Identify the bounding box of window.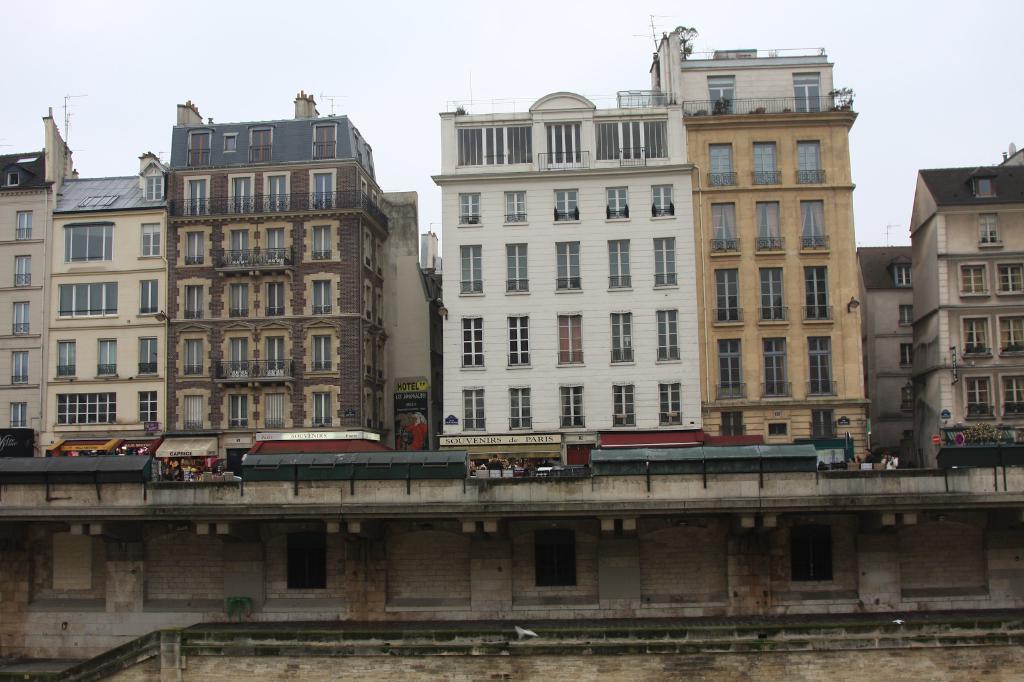
[902, 385, 917, 413].
